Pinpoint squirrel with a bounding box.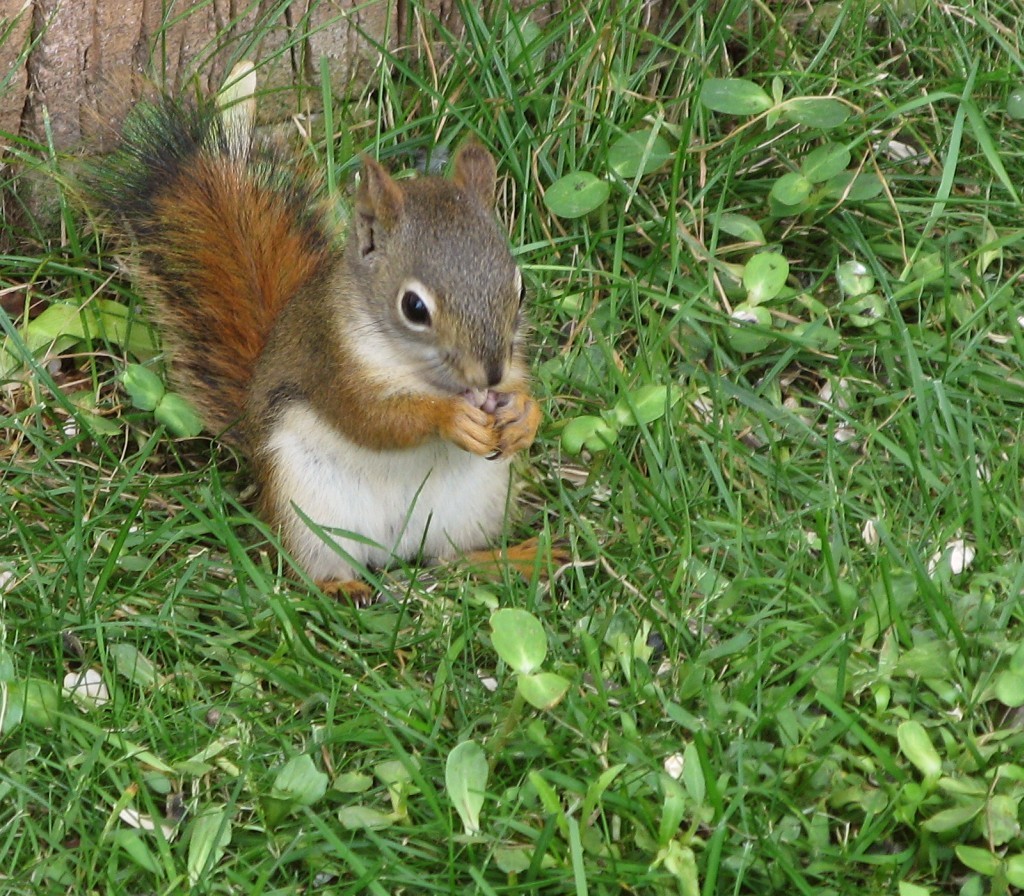
x1=62 y1=90 x2=545 y2=610.
